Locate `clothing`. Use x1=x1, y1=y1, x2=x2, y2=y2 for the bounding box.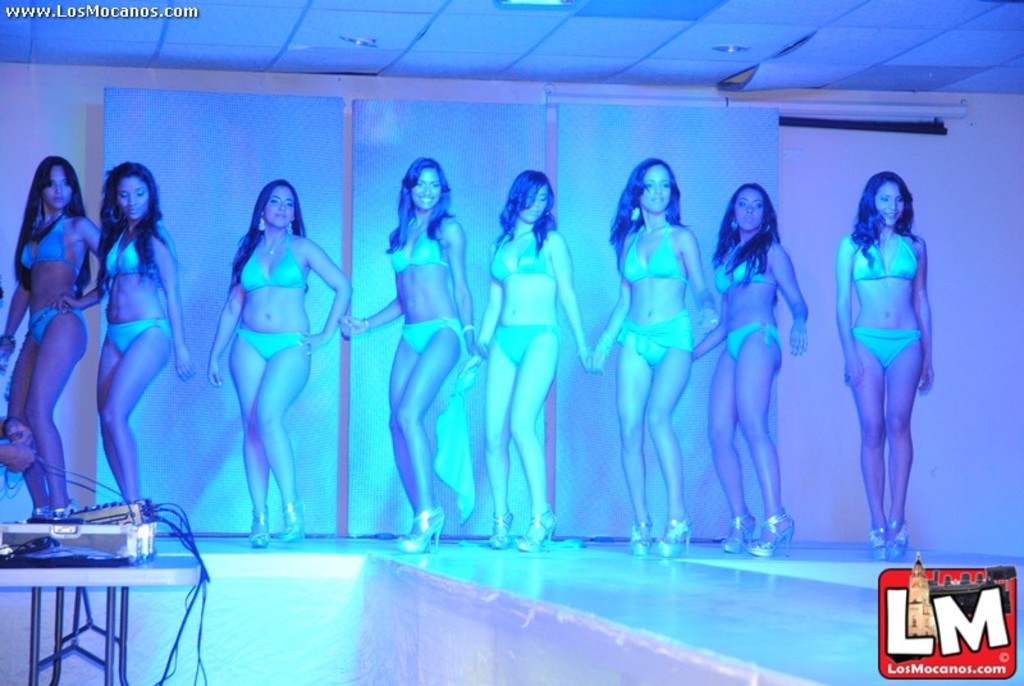
x1=104, y1=233, x2=159, y2=287.
